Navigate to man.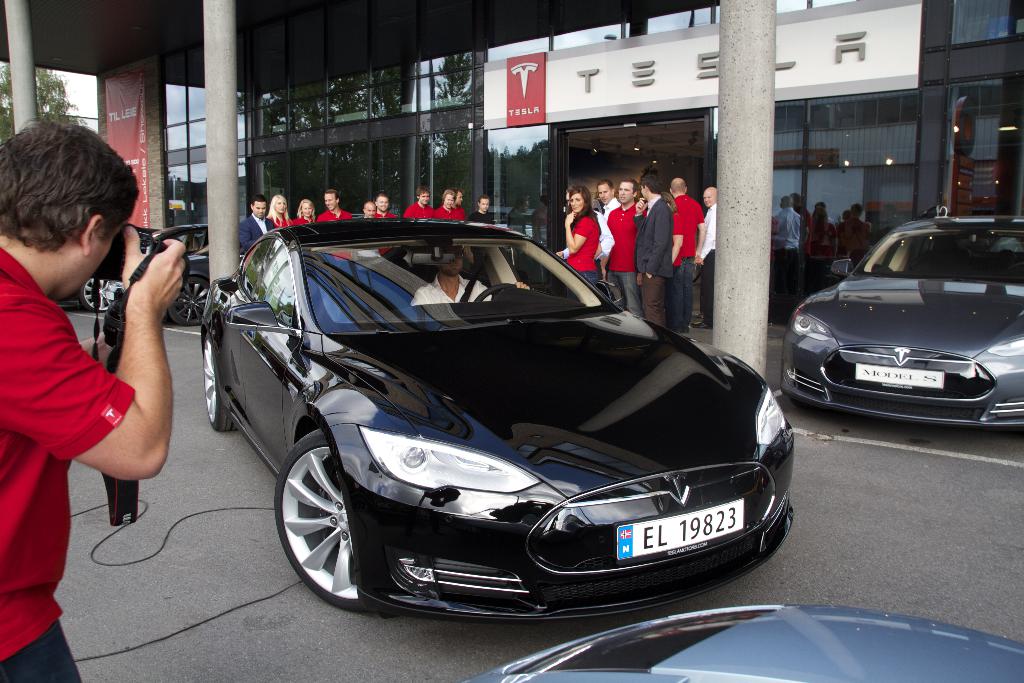
Navigation target: box(316, 189, 352, 259).
